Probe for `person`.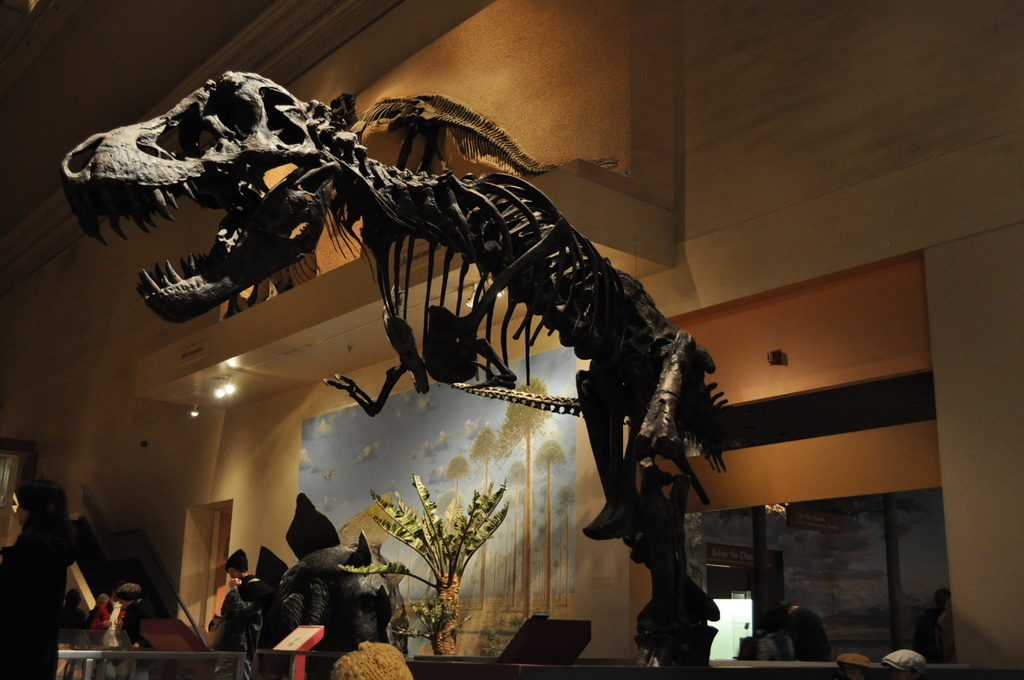
Probe result: <region>766, 602, 836, 662</region>.
